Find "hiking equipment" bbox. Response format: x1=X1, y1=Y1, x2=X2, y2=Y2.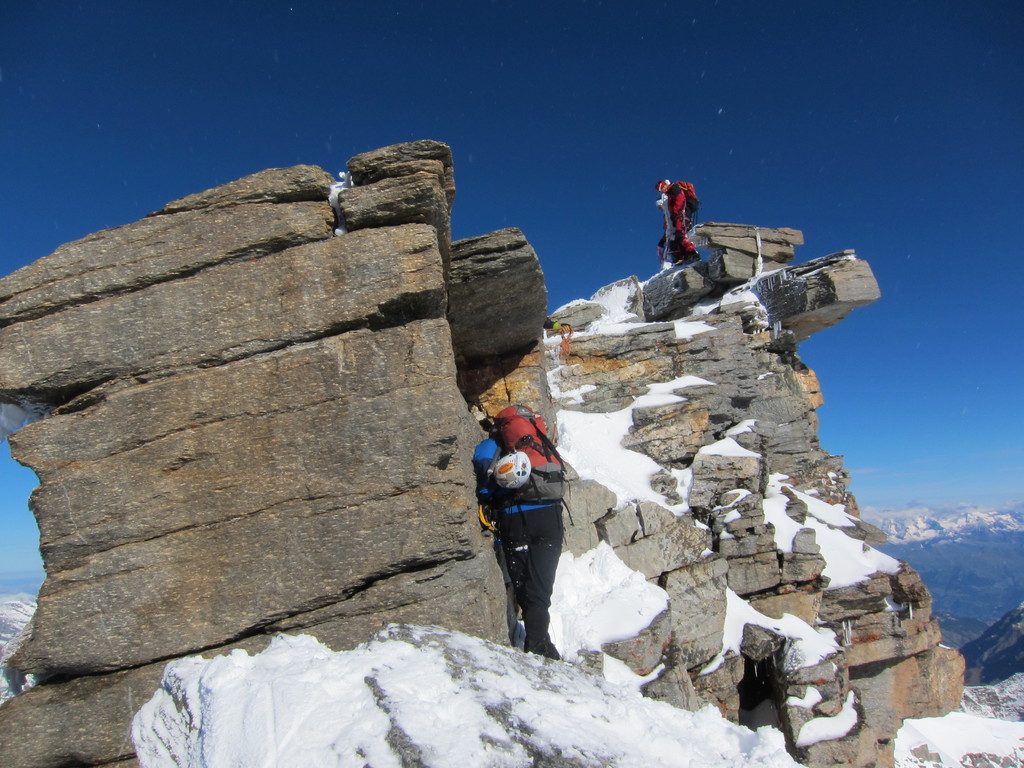
x1=667, y1=180, x2=703, y2=221.
